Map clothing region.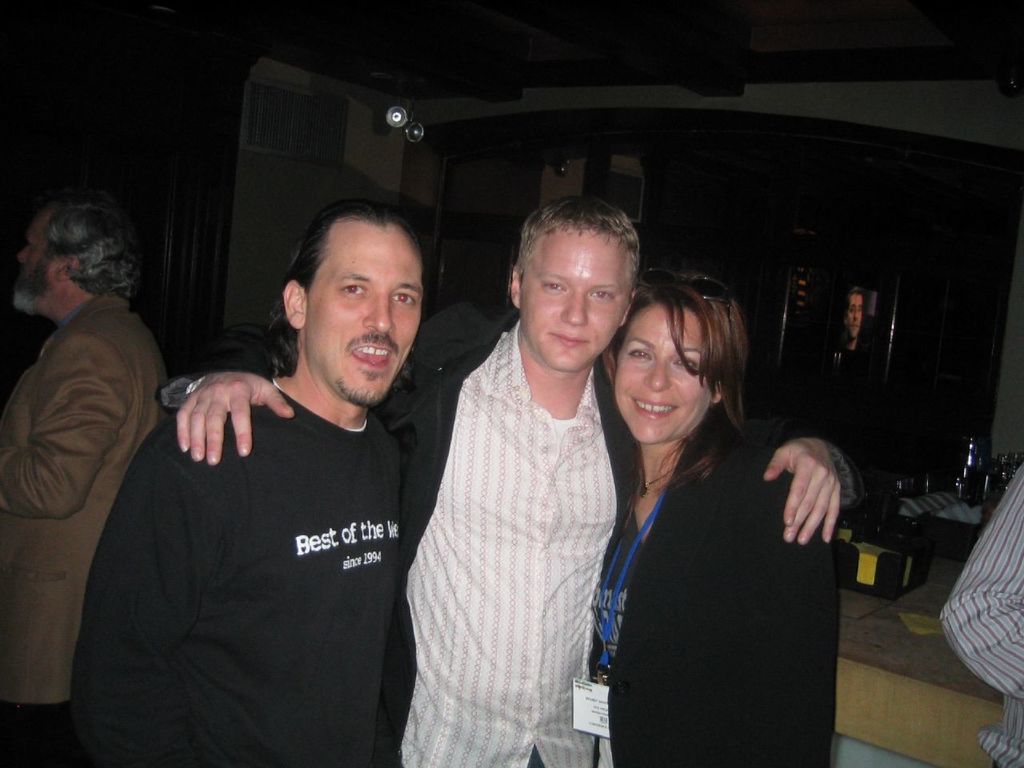
Mapped to {"left": 590, "top": 424, "right": 842, "bottom": 767}.
